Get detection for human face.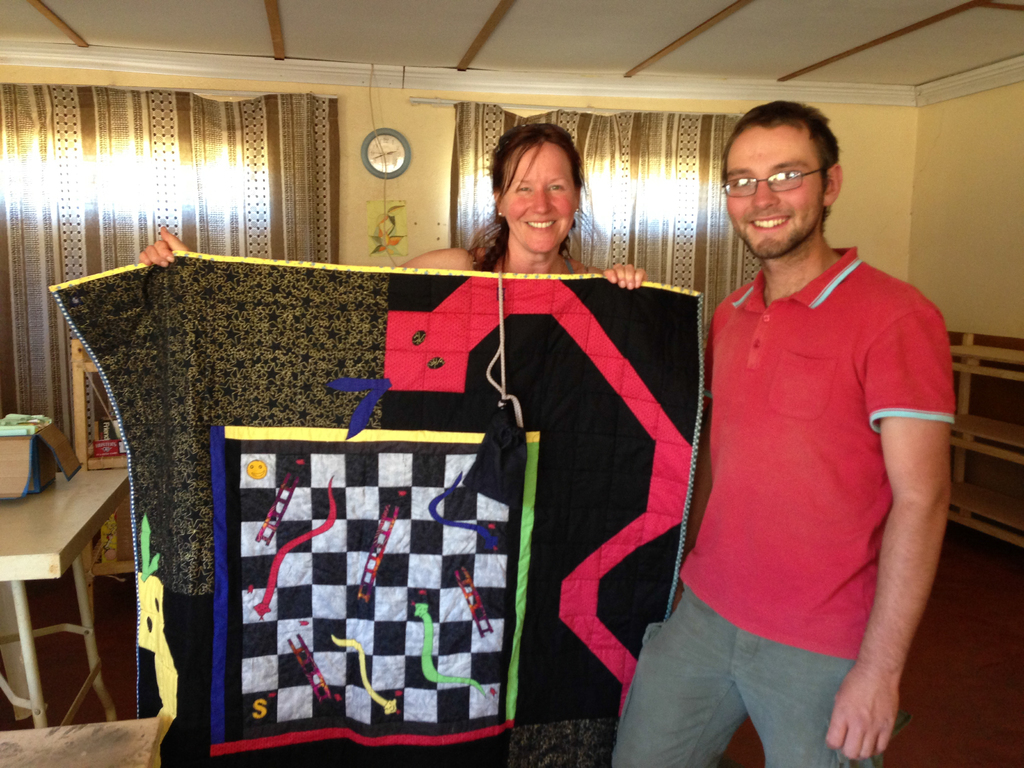
Detection: crop(501, 139, 575, 252).
